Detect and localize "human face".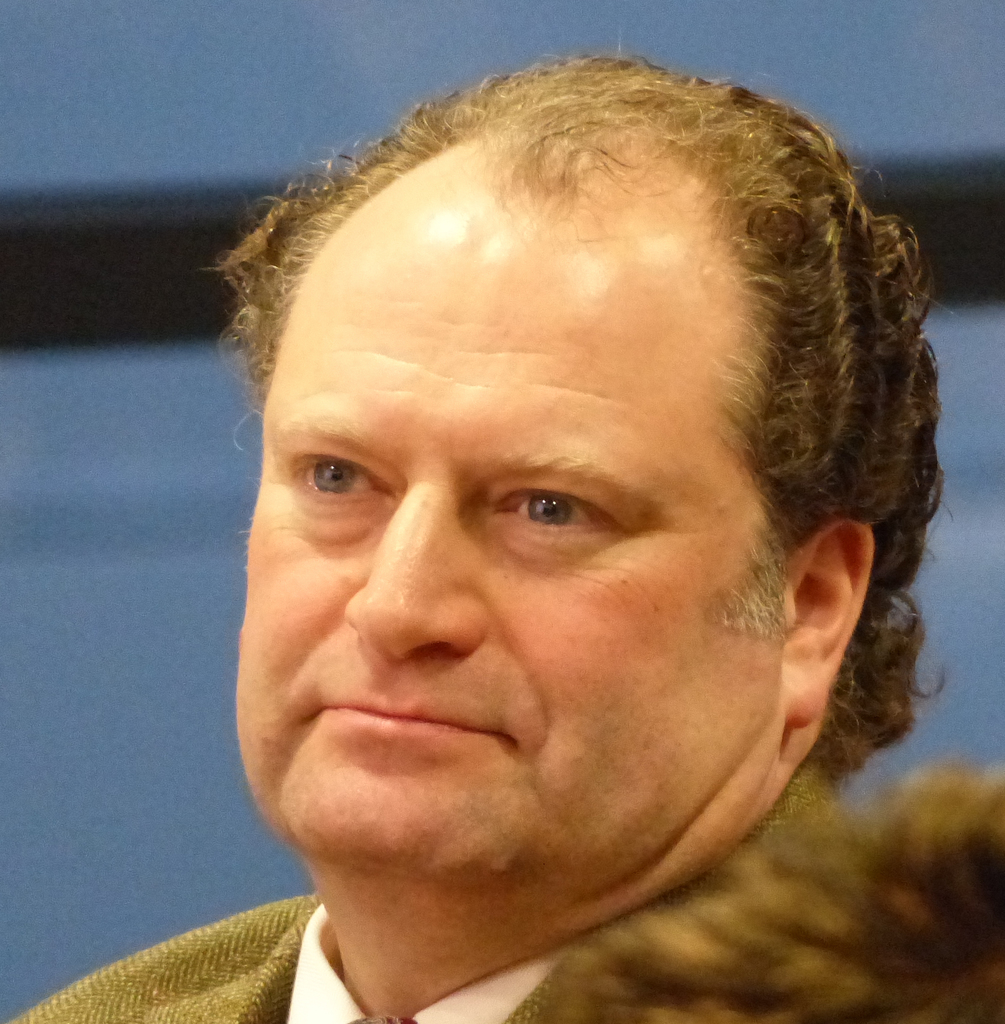
Localized at [left=231, top=207, right=788, bottom=886].
